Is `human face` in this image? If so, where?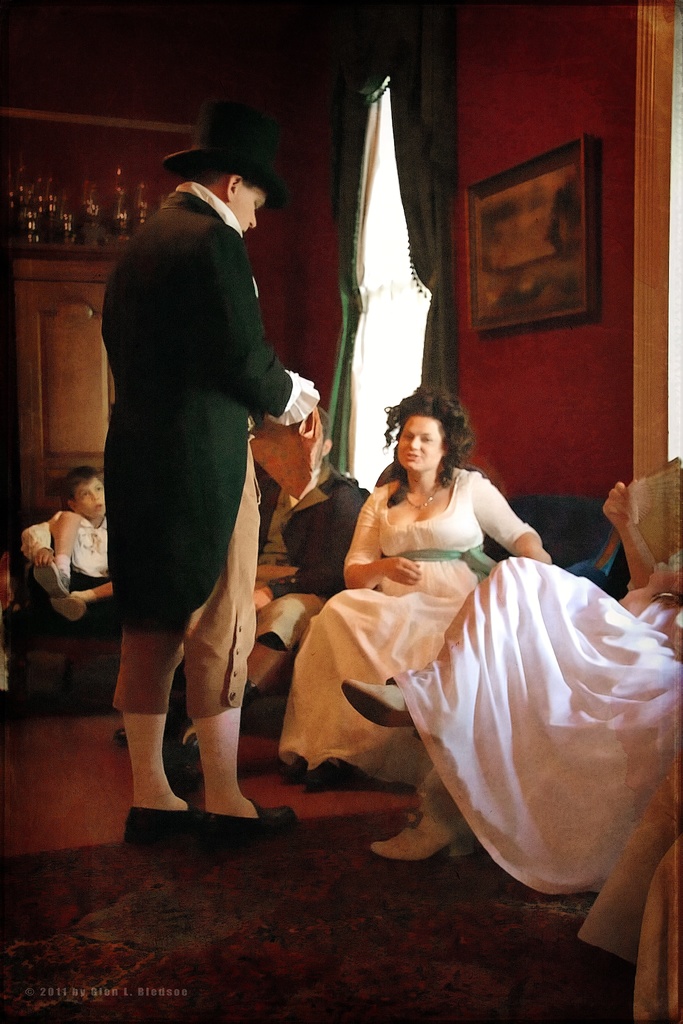
Yes, at bbox=[78, 479, 104, 521].
